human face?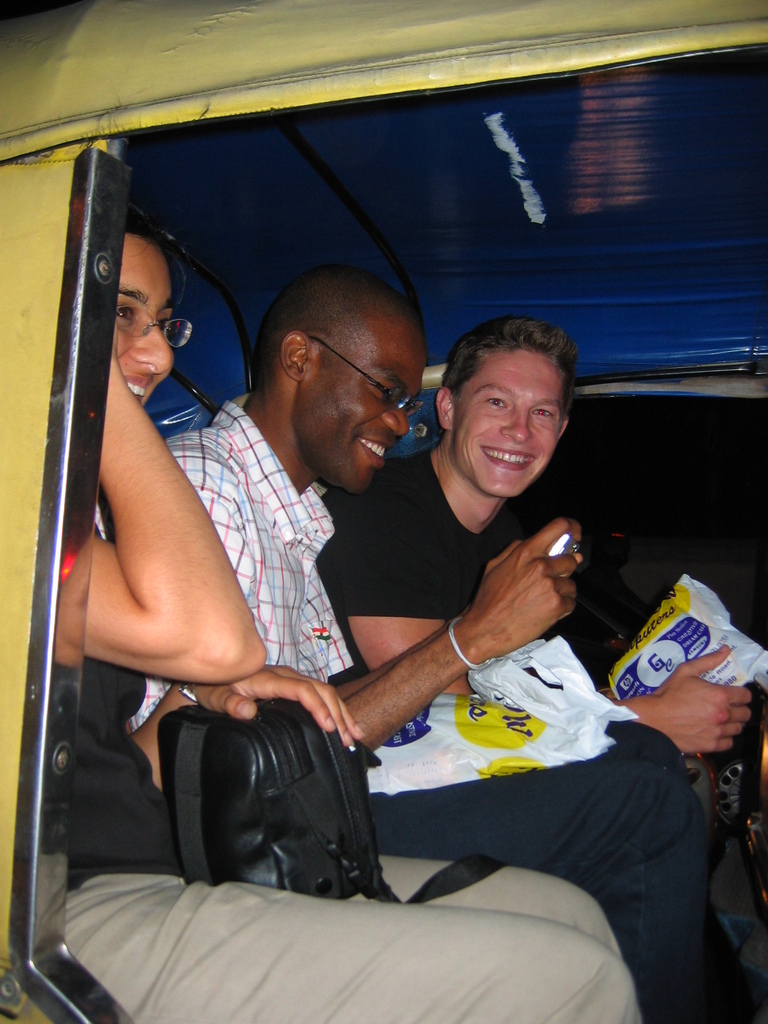
308/319/422/493
